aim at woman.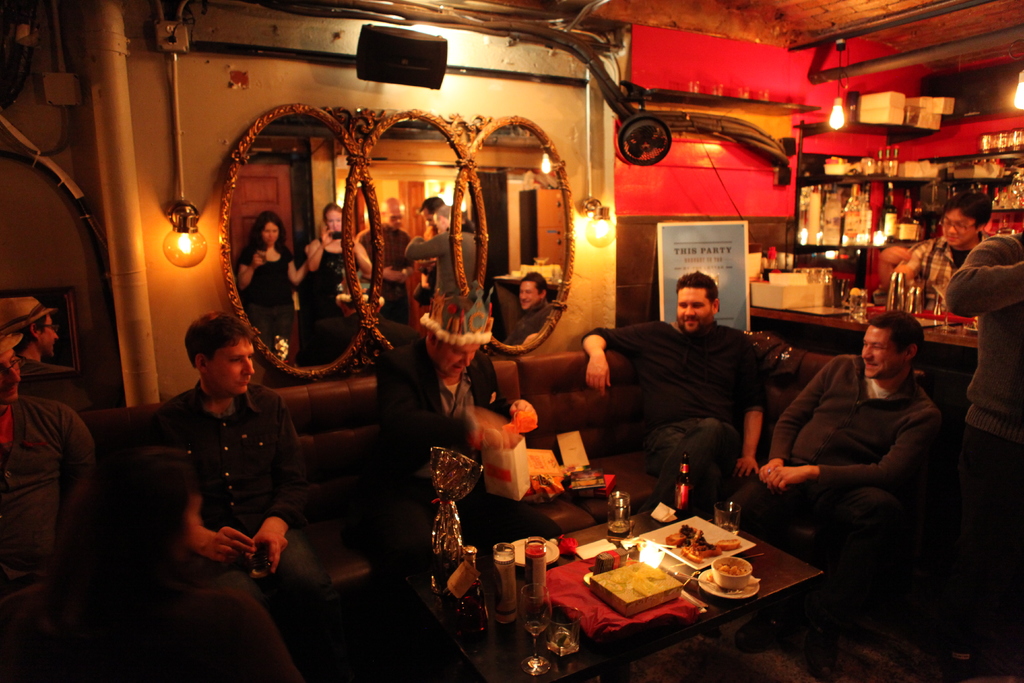
Aimed at detection(295, 188, 377, 359).
